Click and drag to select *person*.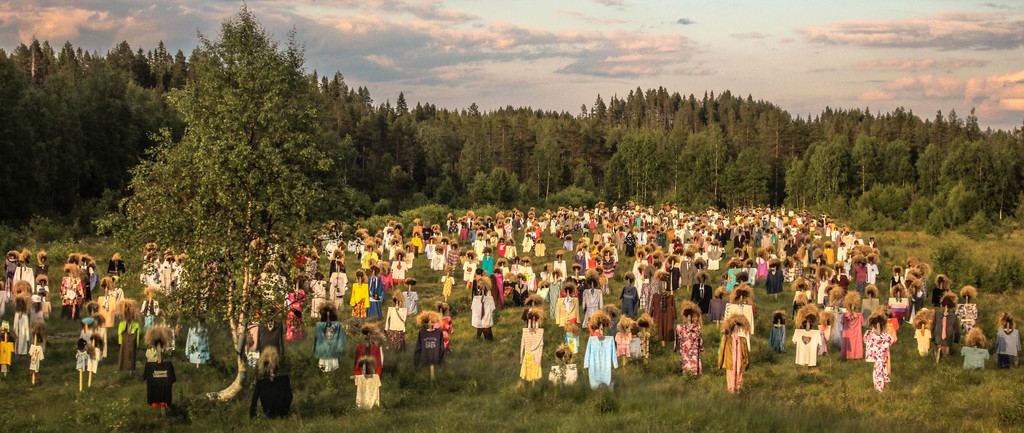
Selection: x1=584 y1=307 x2=624 y2=396.
